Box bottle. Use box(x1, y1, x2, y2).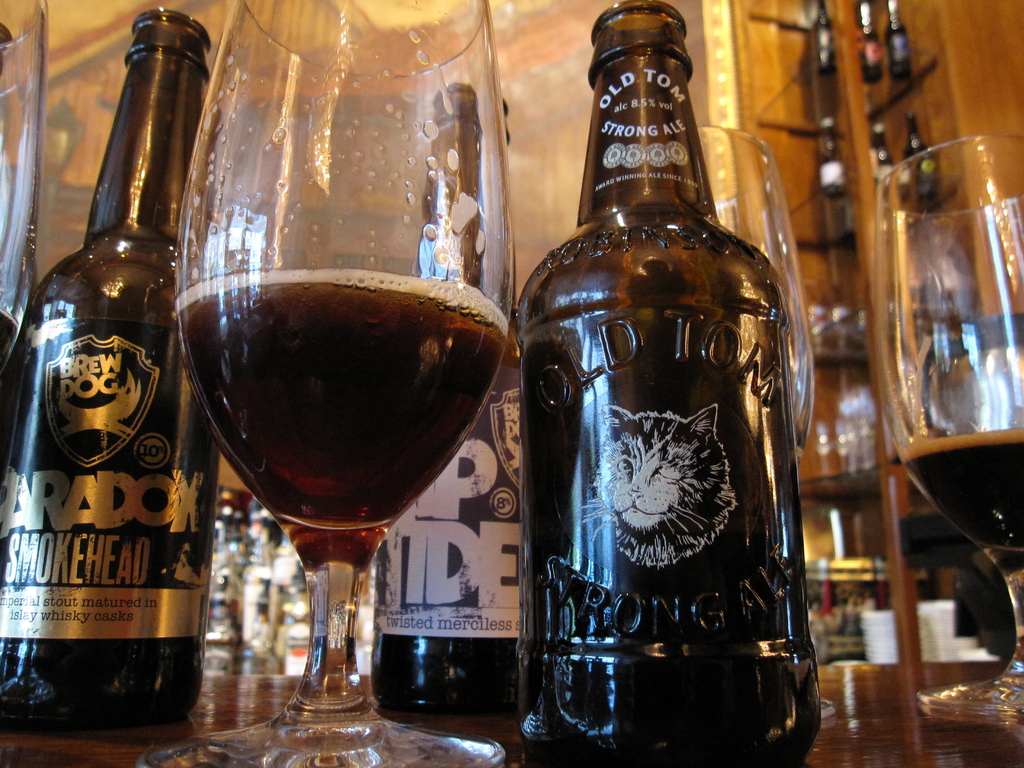
box(498, 0, 824, 767).
